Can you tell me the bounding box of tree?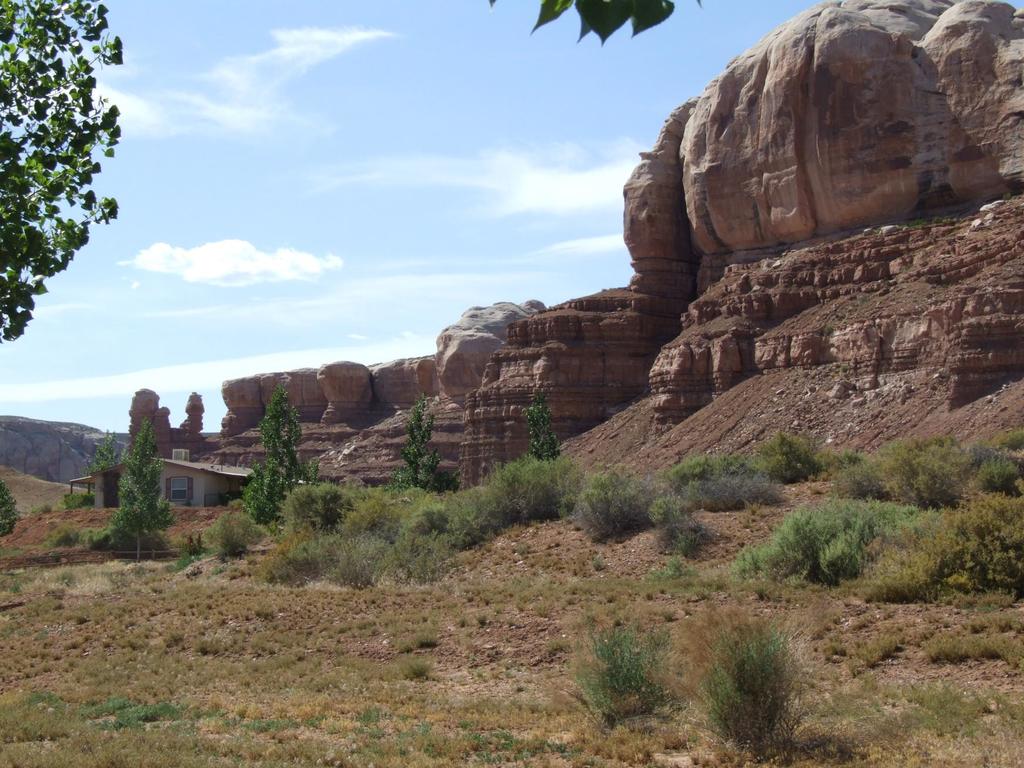
pyautogui.locateOnScreen(104, 420, 176, 568).
